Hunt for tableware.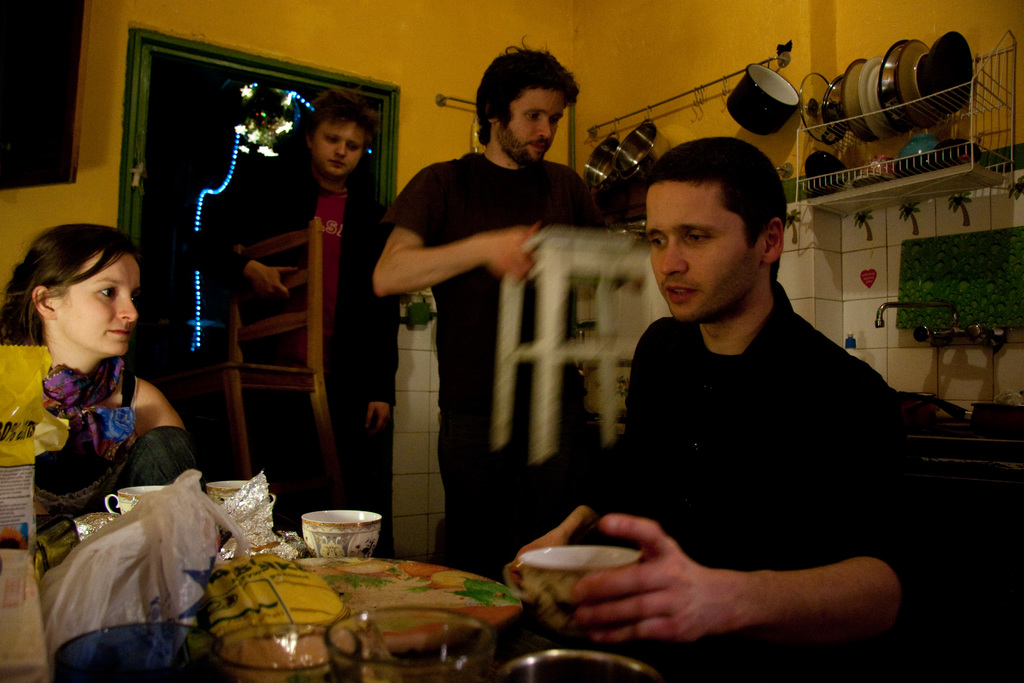
Hunted down at <region>497, 648, 660, 682</region>.
